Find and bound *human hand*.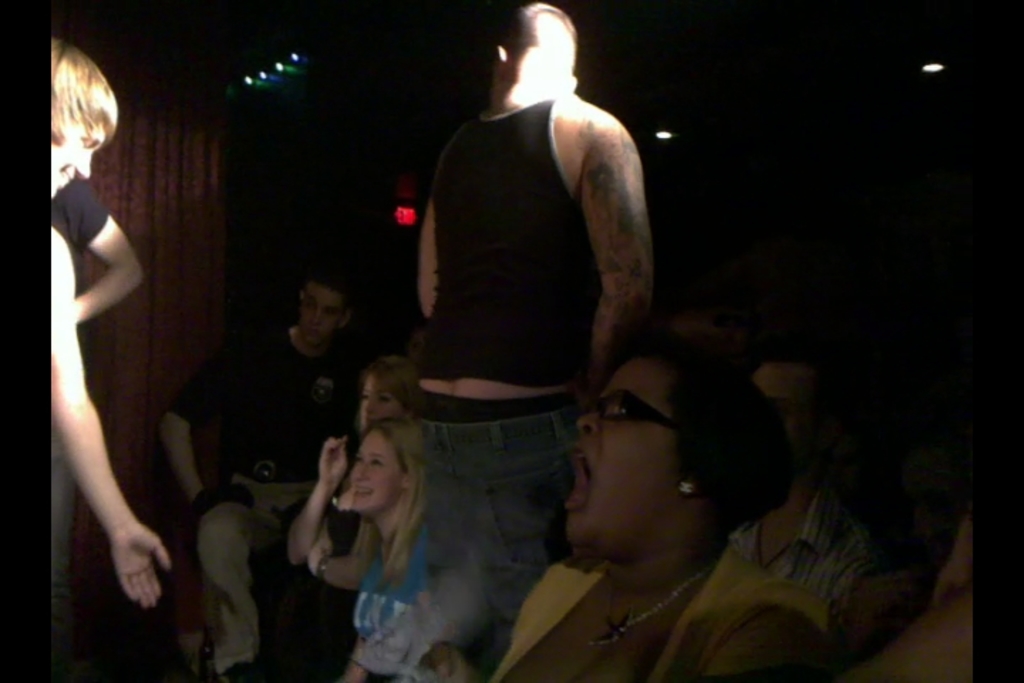
Bound: crop(304, 509, 337, 579).
